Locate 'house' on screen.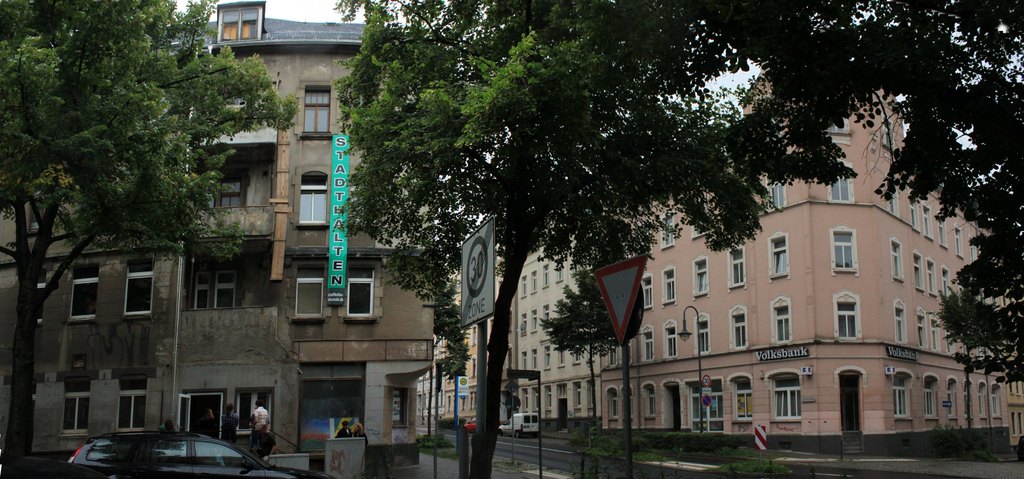
On screen at box=[0, 8, 468, 478].
